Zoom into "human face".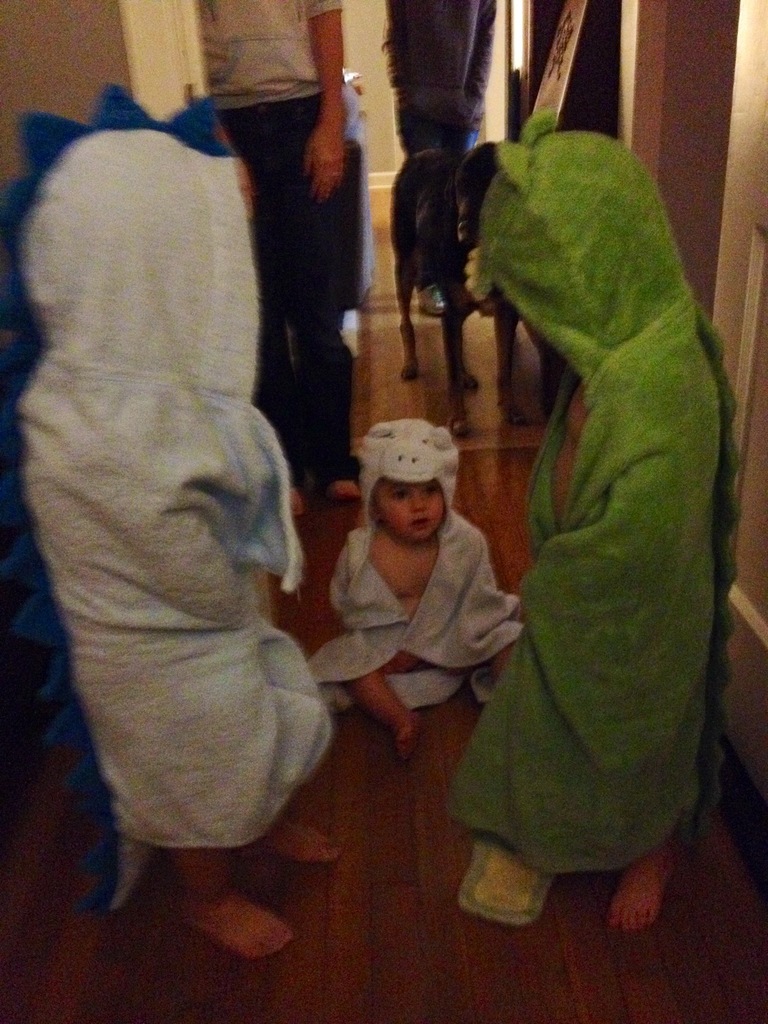
Zoom target: [left=376, top=481, right=451, bottom=545].
